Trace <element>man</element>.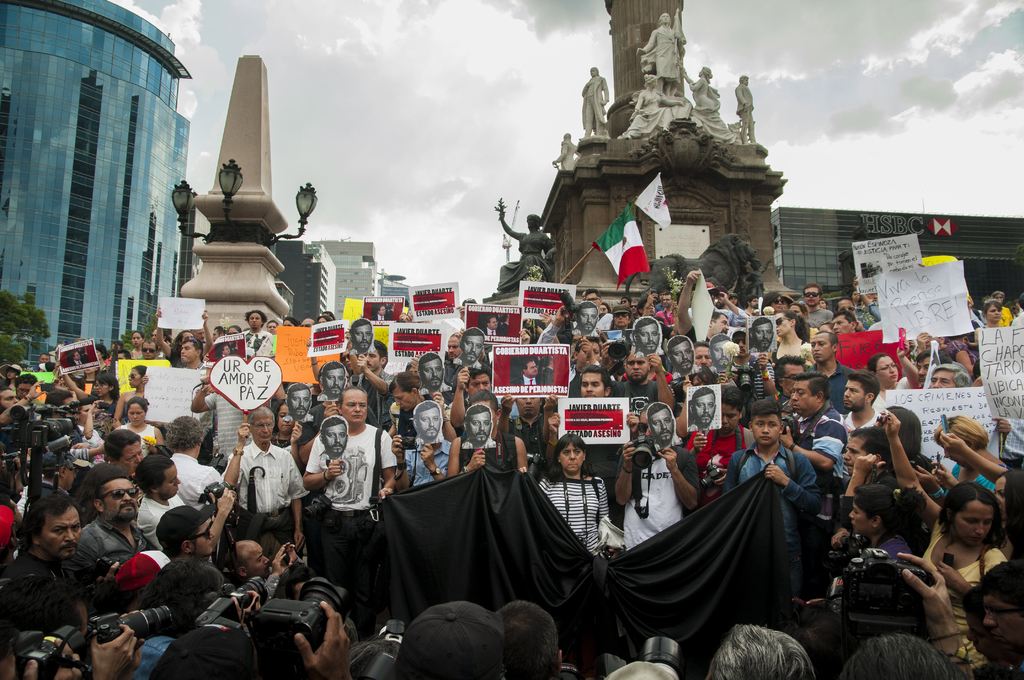
Traced to Rect(582, 288, 613, 334).
